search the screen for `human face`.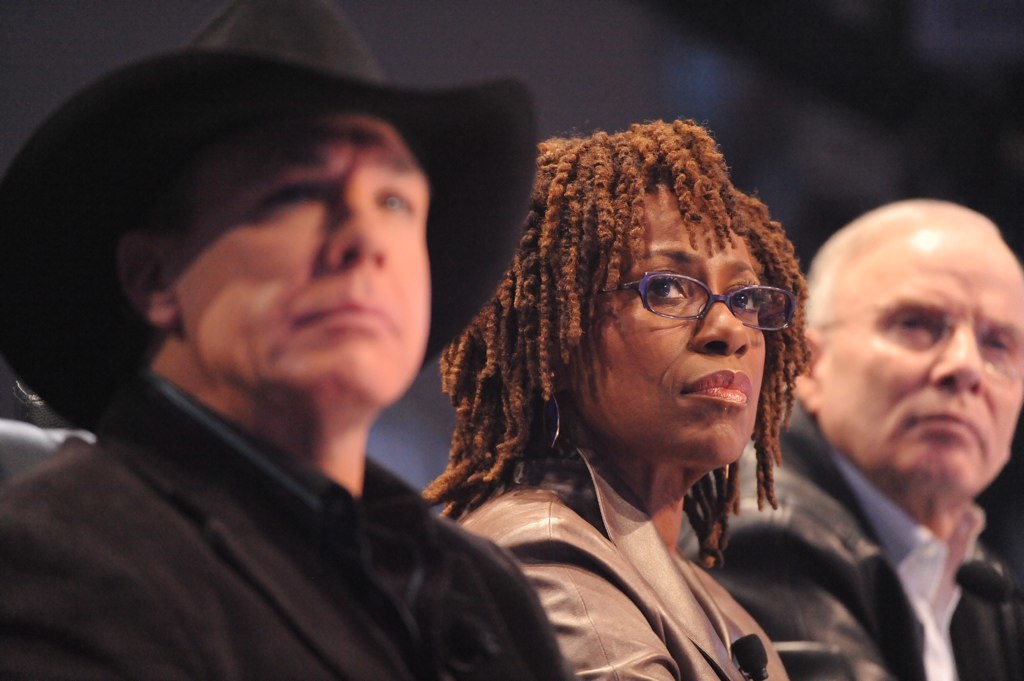
Found at (left=581, top=173, right=767, bottom=470).
